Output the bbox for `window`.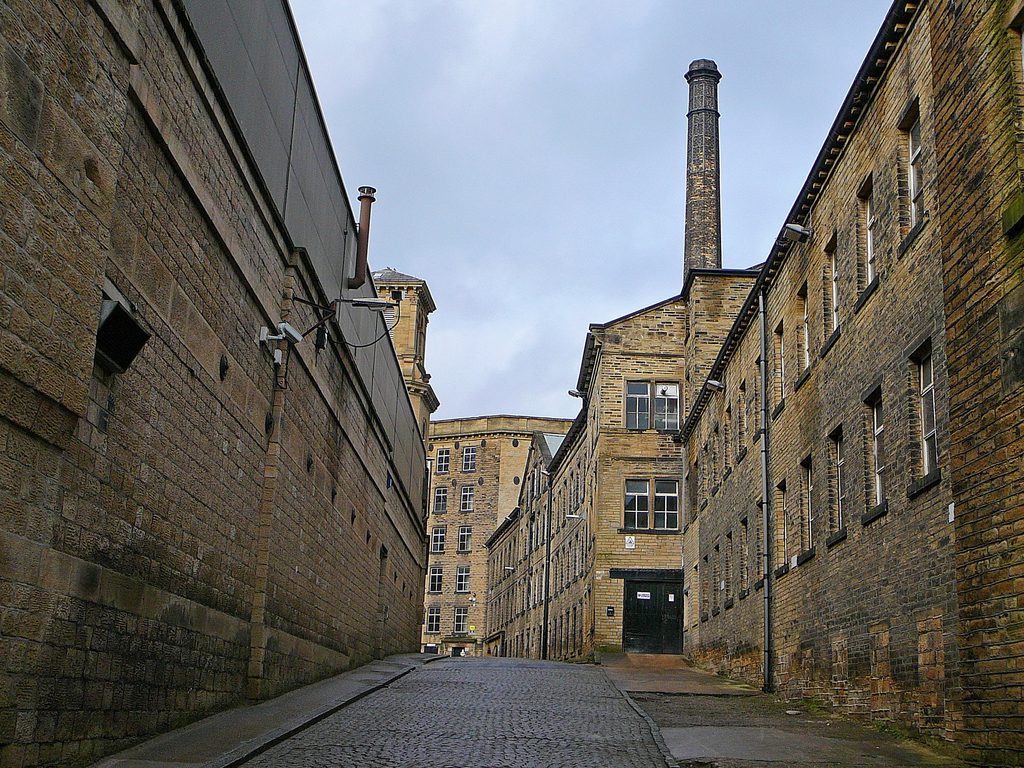
<region>834, 436, 845, 527</region>.
